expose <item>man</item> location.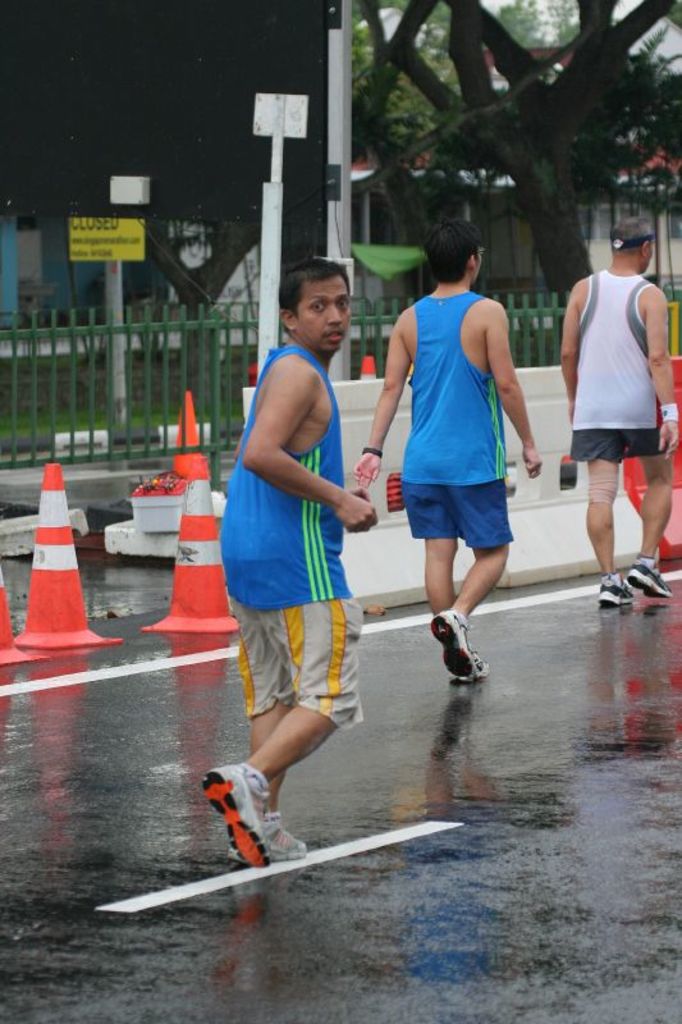
Exposed at {"x1": 340, "y1": 220, "x2": 540, "y2": 690}.
